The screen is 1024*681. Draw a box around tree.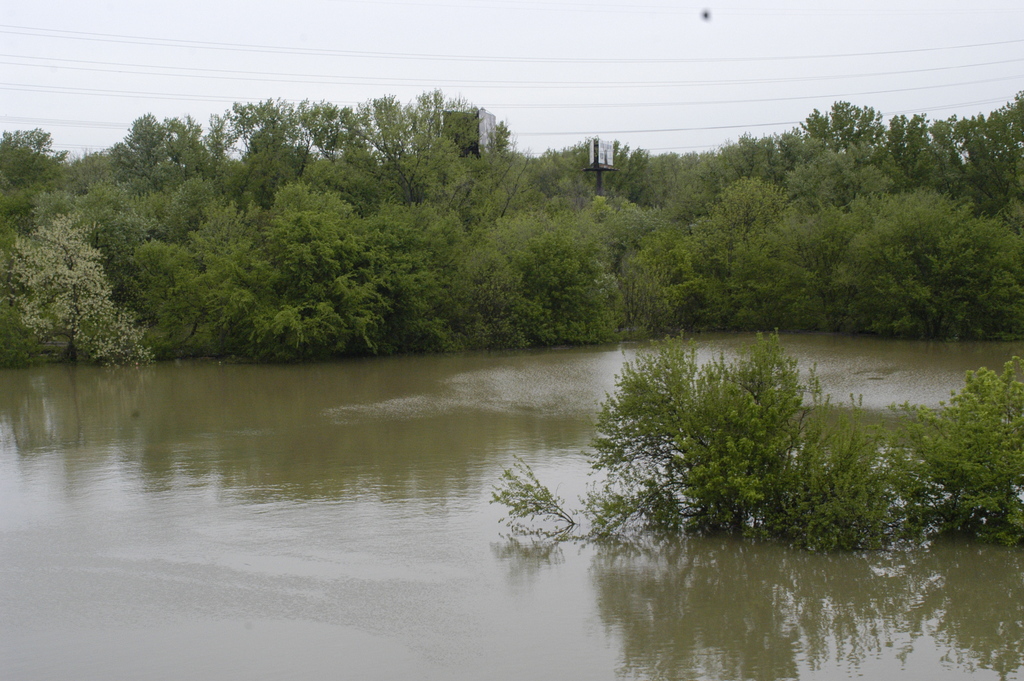
<box>311,82,466,193</box>.
